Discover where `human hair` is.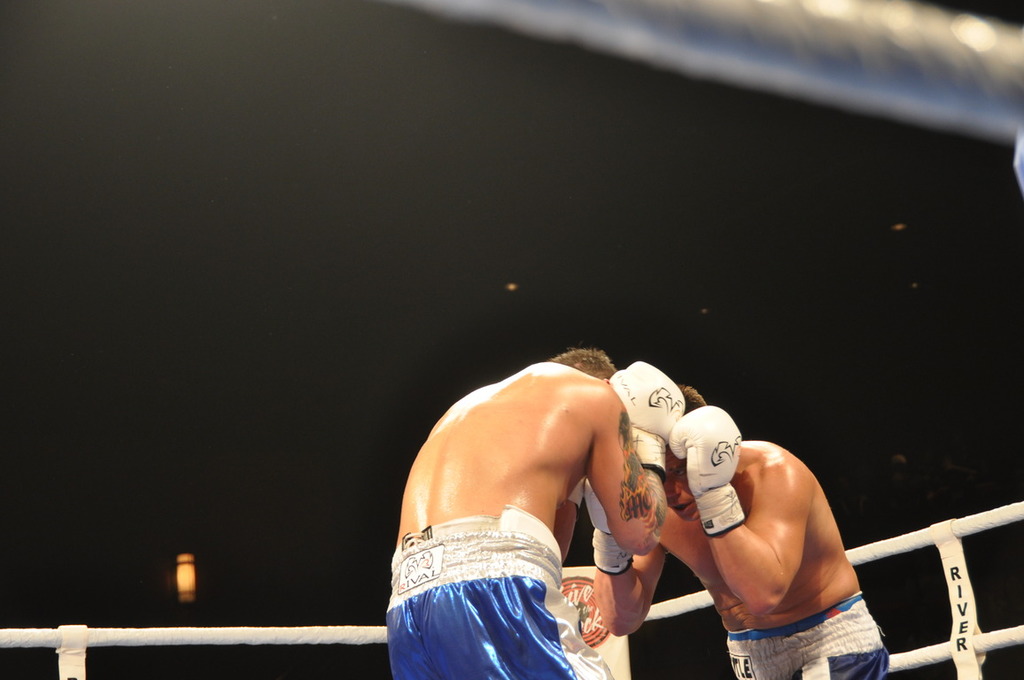
Discovered at 684 383 702 422.
